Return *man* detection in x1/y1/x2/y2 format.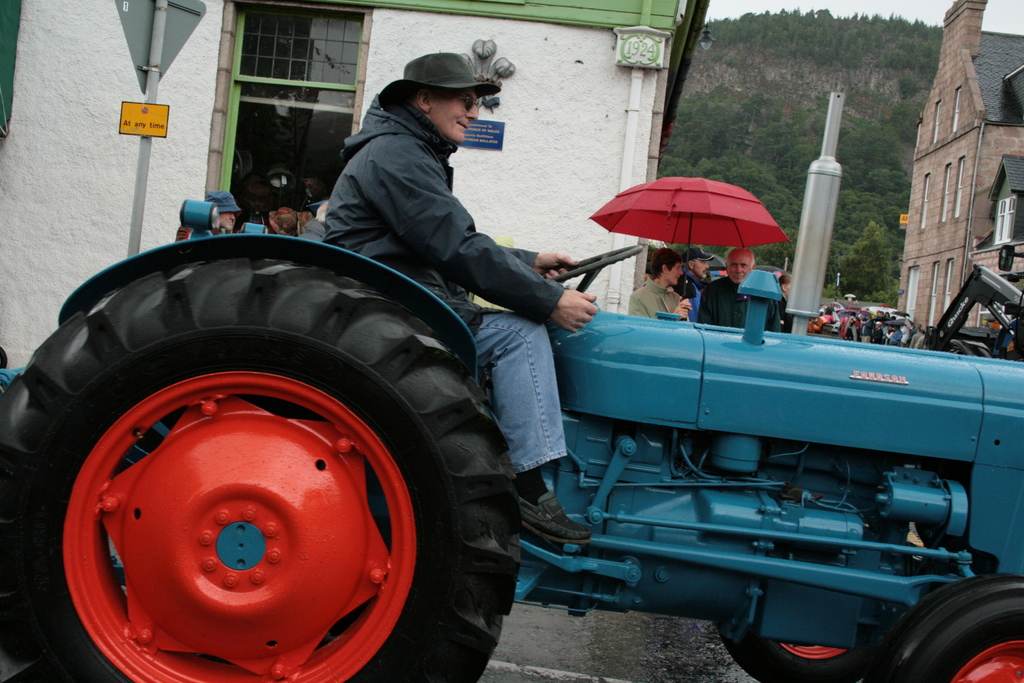
695/249/785/340.
